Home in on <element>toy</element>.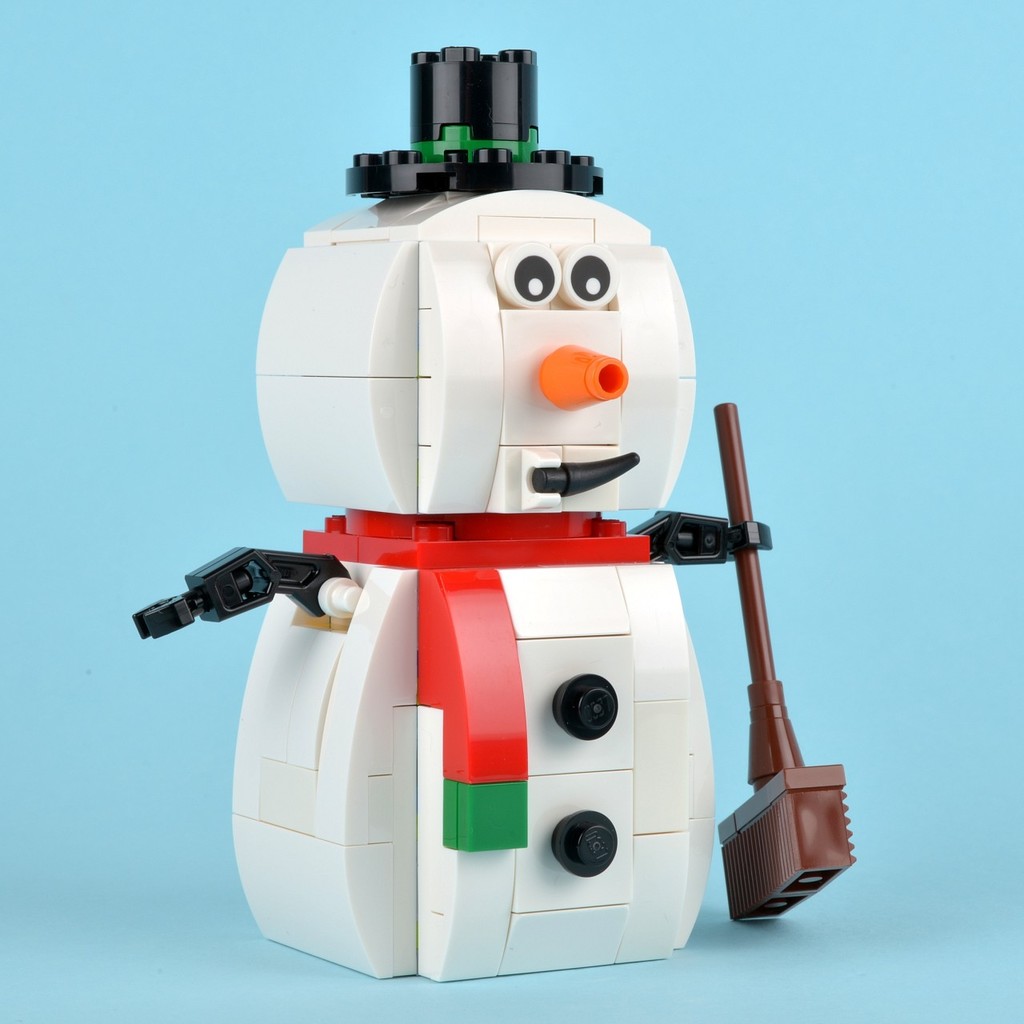
Homed in at x1=99, y1=122, x2=912, y2=1018.
